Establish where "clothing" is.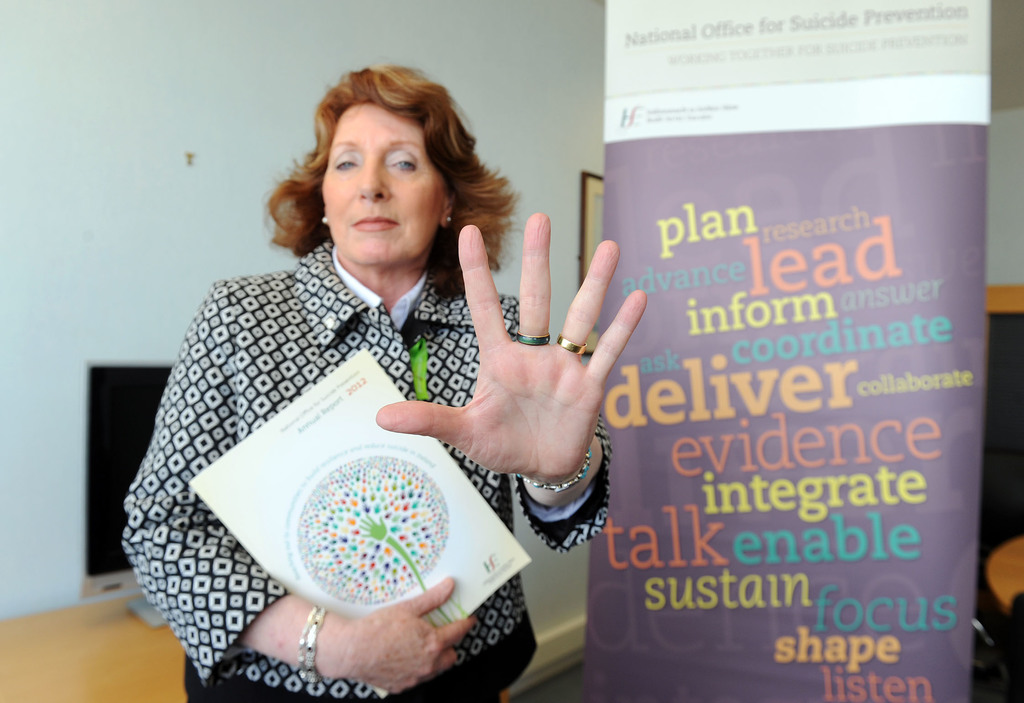
Established at 123, 239, 612, 702.
